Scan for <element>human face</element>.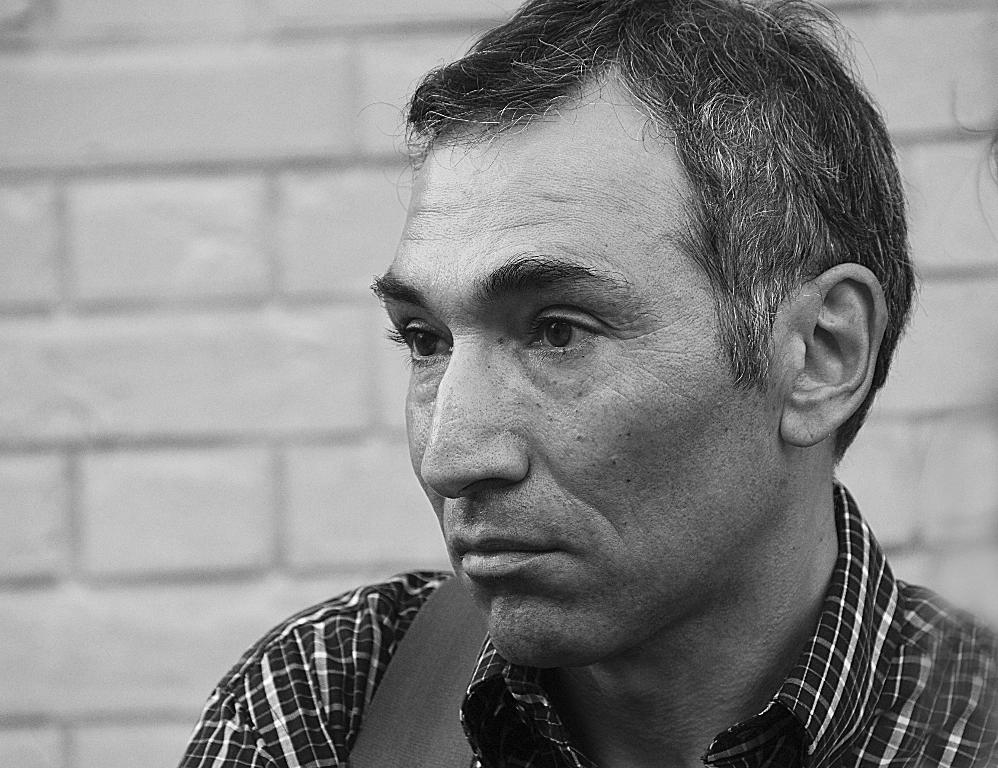
Scan result: {"x1": 377, "y1": 120, "x2": 794, "y2": 661}.
